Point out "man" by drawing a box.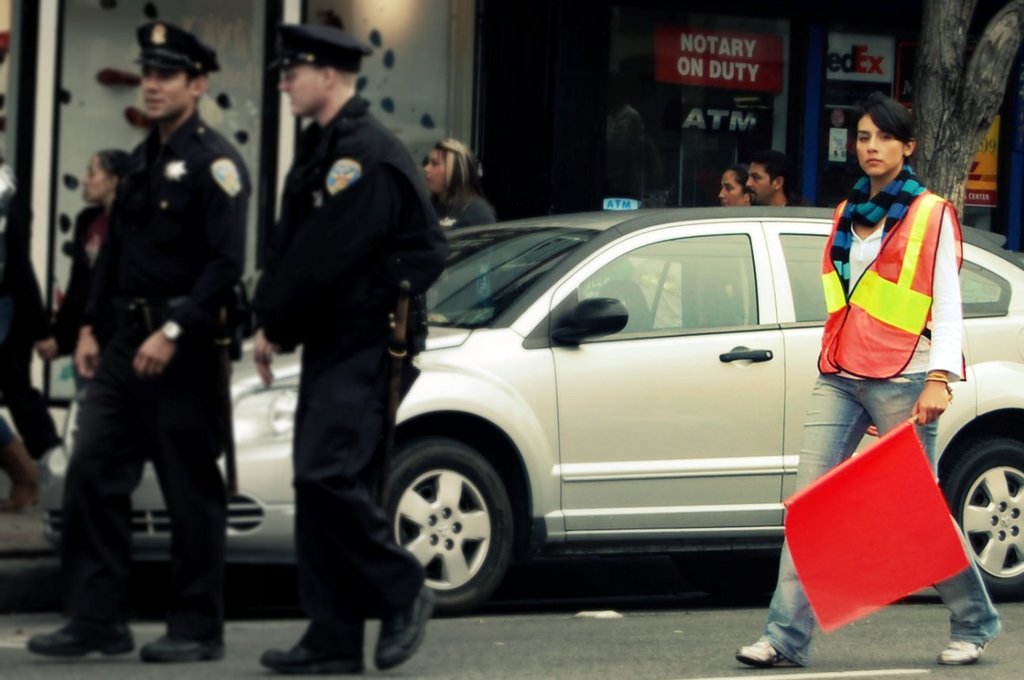
bbox=[744, 157, 808, 220].
